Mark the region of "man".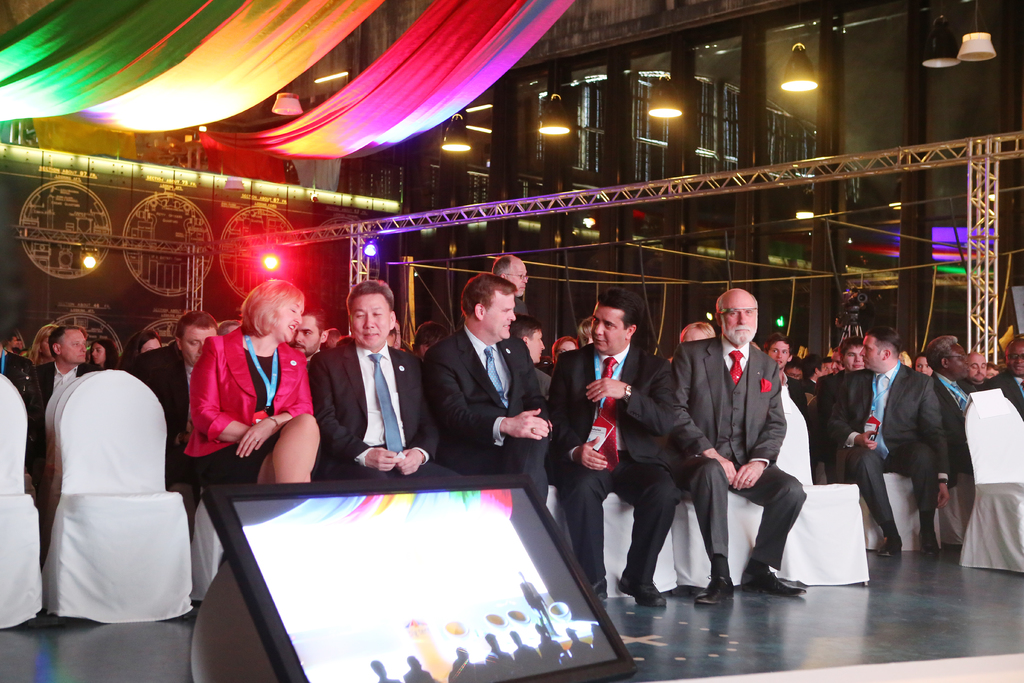
Region: bbox=[824, 327, 951, 559].
